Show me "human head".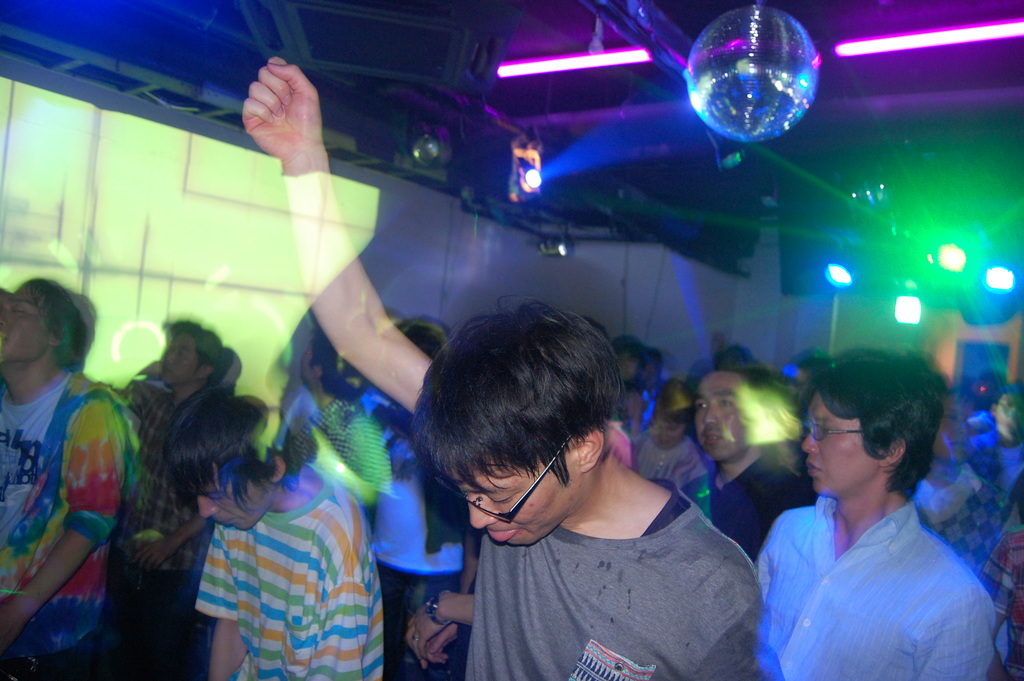
"human head" is here: bbox(164, 324, 229, 389).
